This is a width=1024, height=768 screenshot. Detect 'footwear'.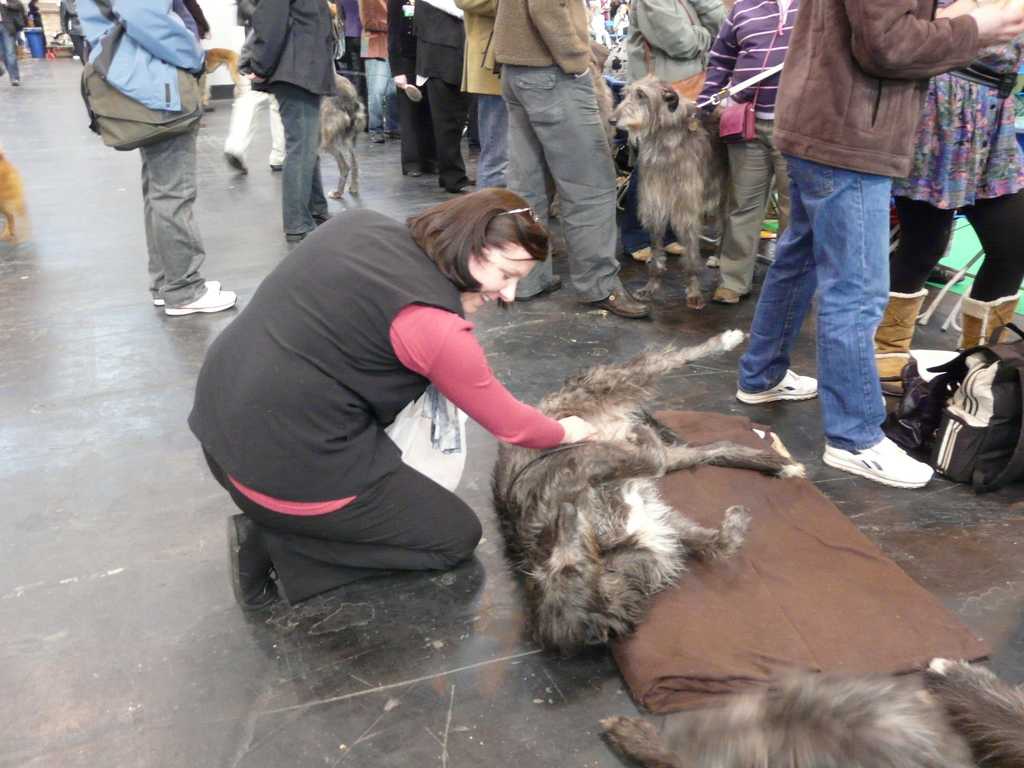
x1=589 y1=284 x2=653 y2=319.
